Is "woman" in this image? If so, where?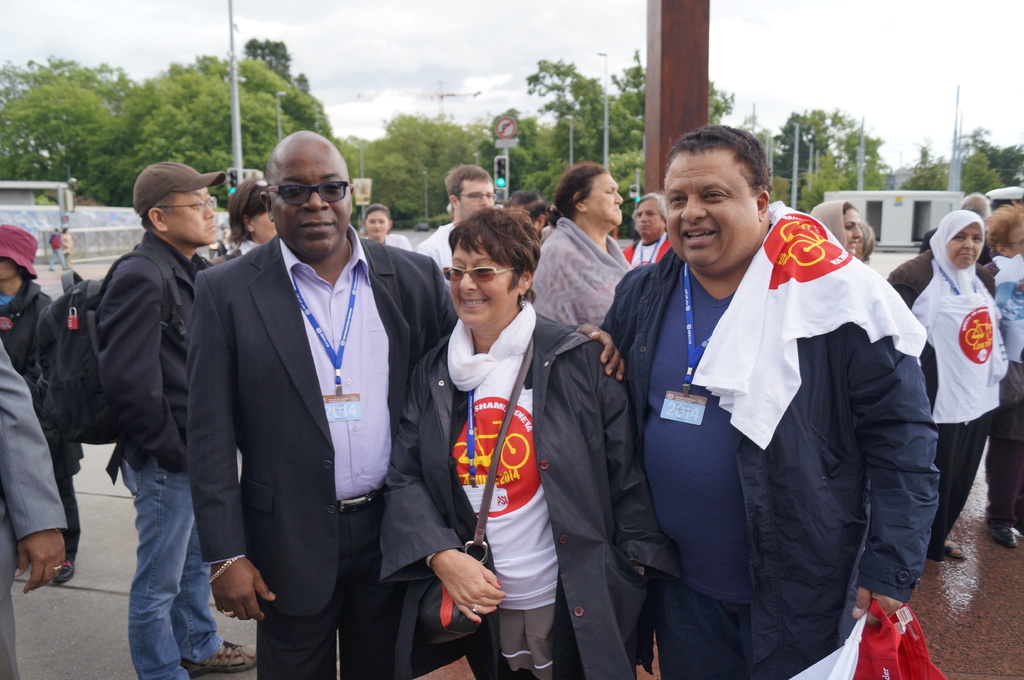
Yes, at (886, 207, 1013, 567).
